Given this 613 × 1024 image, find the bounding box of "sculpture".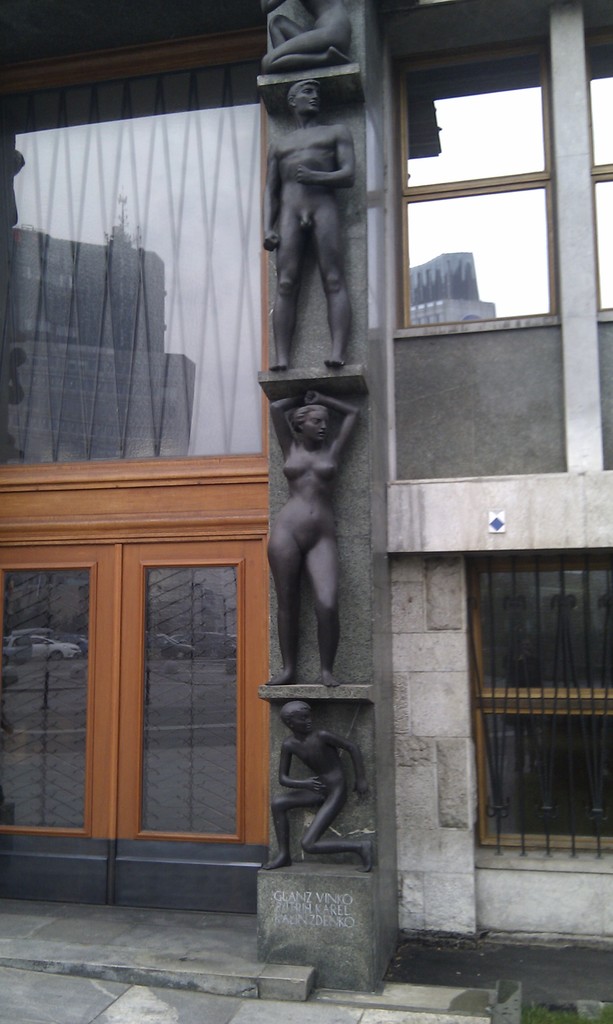
bbox=[266, 337, 365, 746].
